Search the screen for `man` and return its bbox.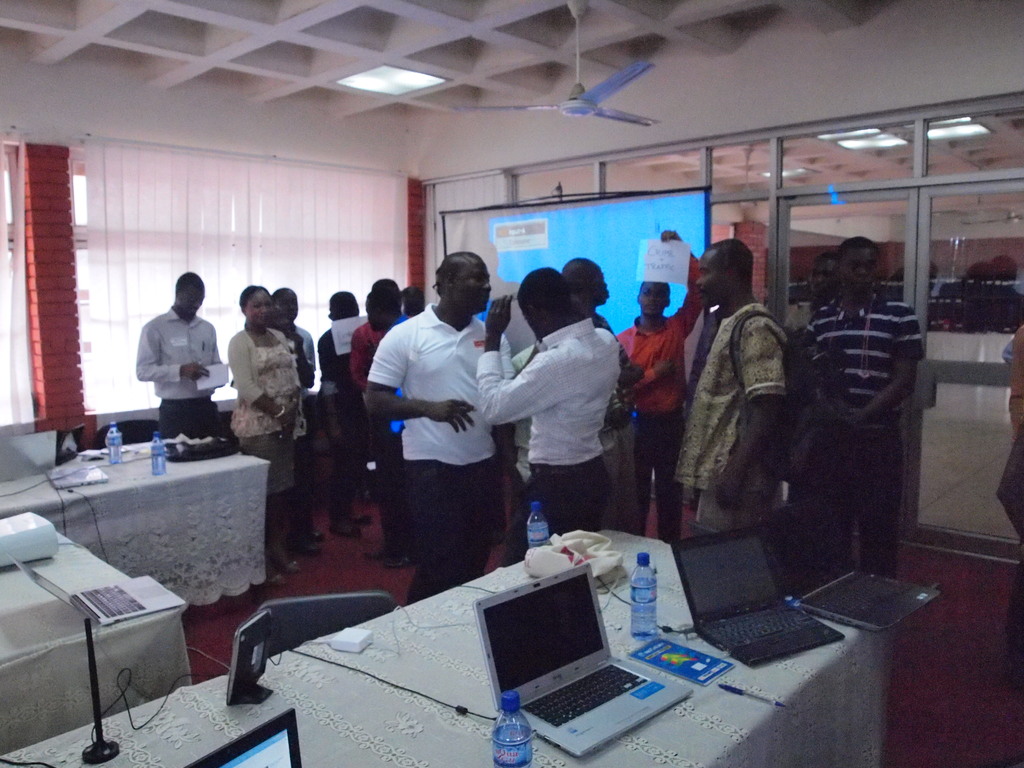
Found: <bbox>370, 253, 511, 599</bbox>.
